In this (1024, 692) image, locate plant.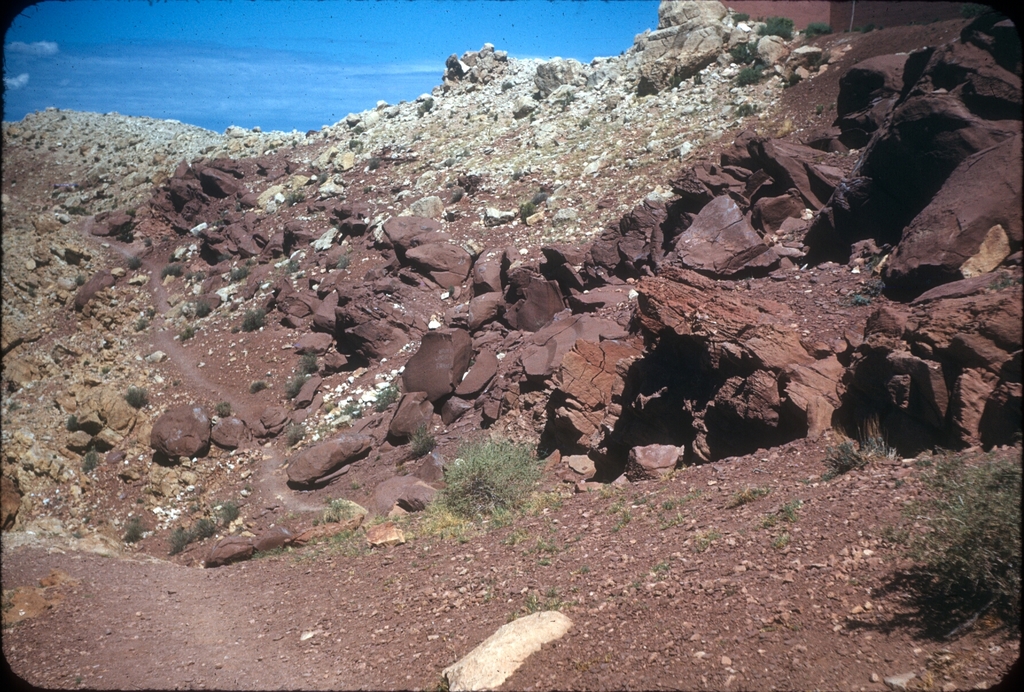
Bounding box: <box>278,189,308,207</box>.
